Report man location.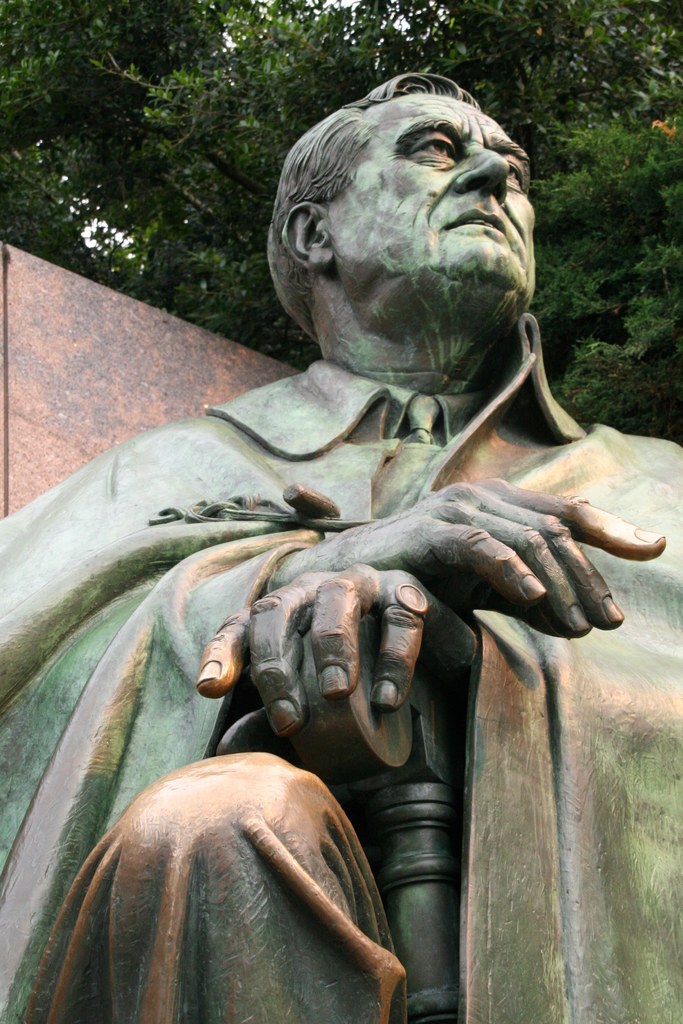
Report: select_region(66, 73, 639, 946).
